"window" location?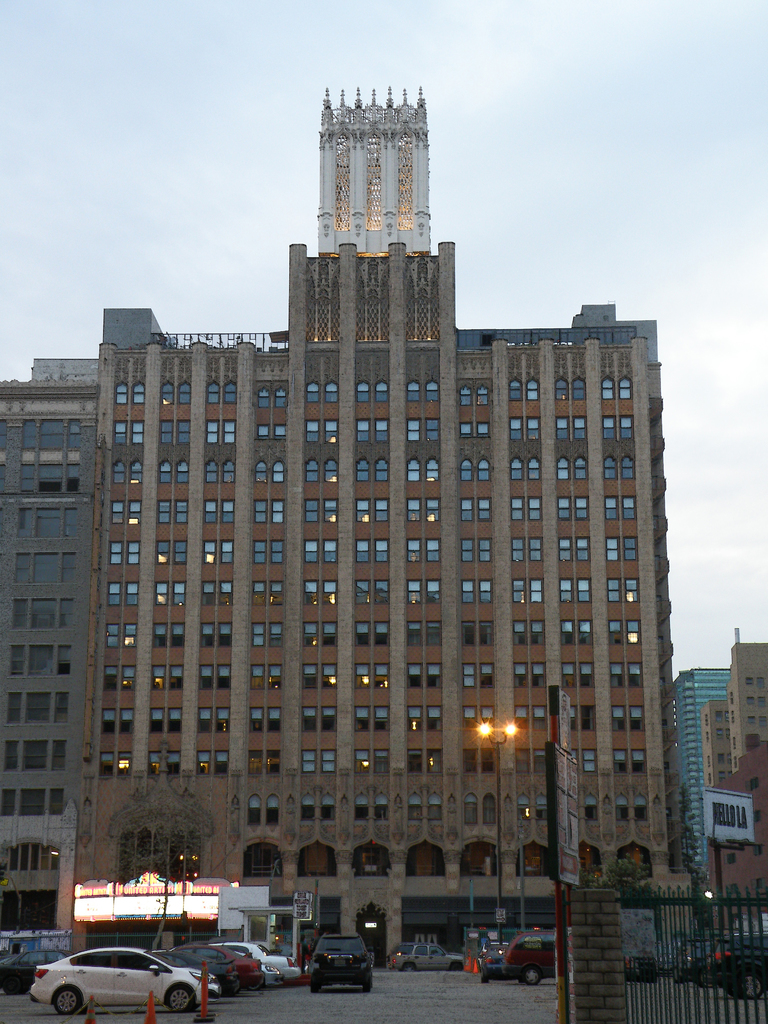
region(47, 787, 61, 818)
